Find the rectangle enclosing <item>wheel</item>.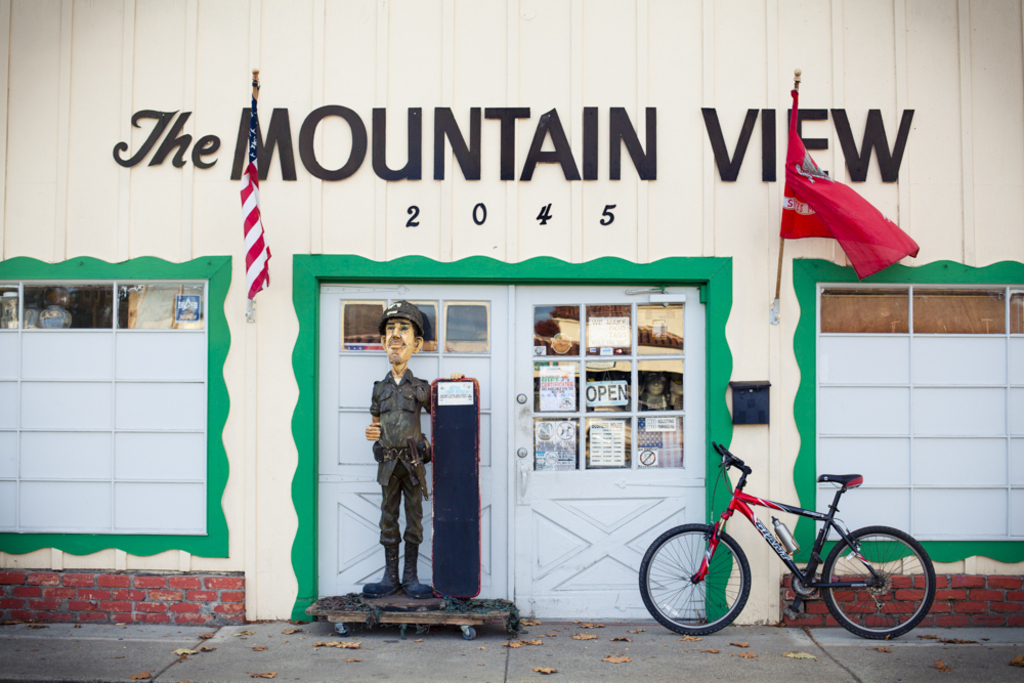
819:522:937:640.
